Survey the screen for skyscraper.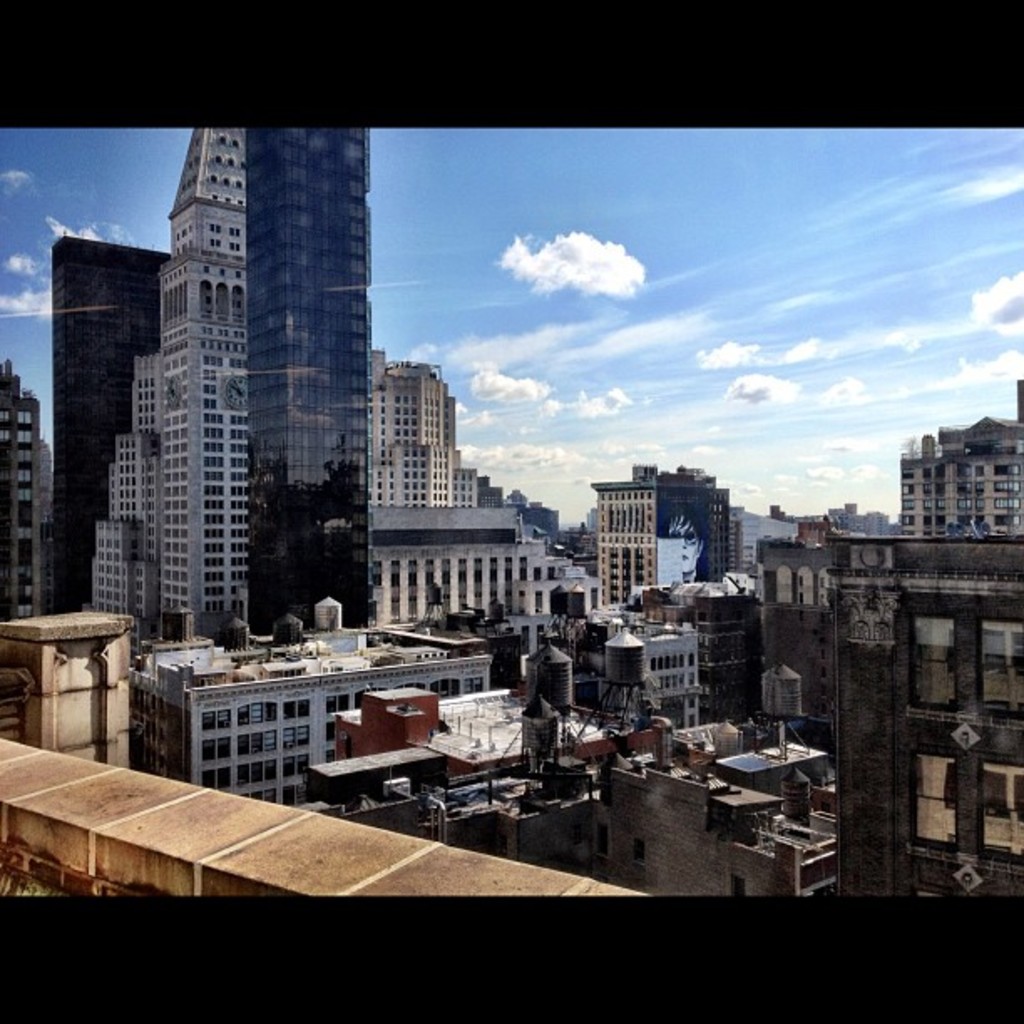
Survey found: (363,345,477,519).
